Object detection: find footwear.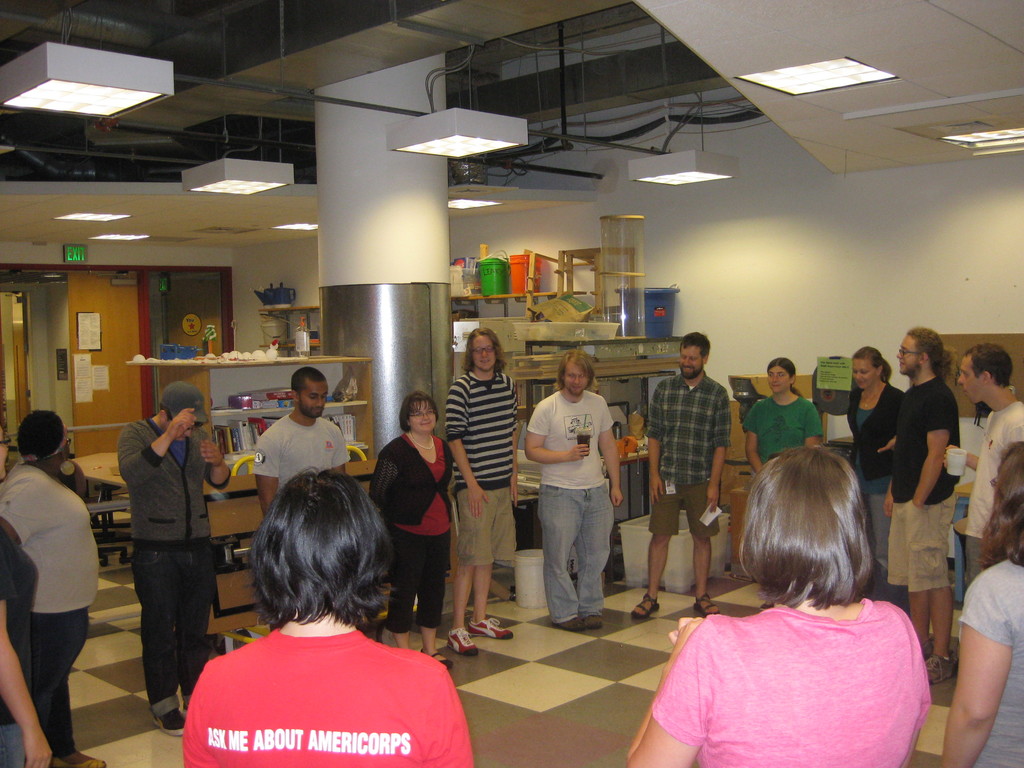
466,611,513,644.
